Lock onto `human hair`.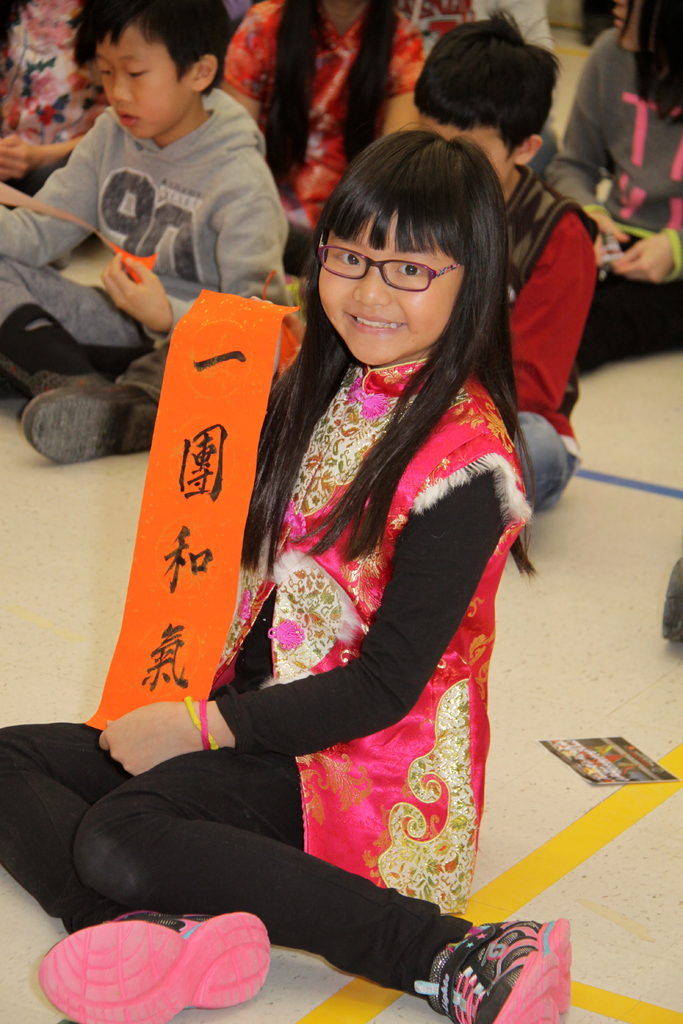
Locked: pyautogui.locateOnScreen(68, 0, 232, 99).
